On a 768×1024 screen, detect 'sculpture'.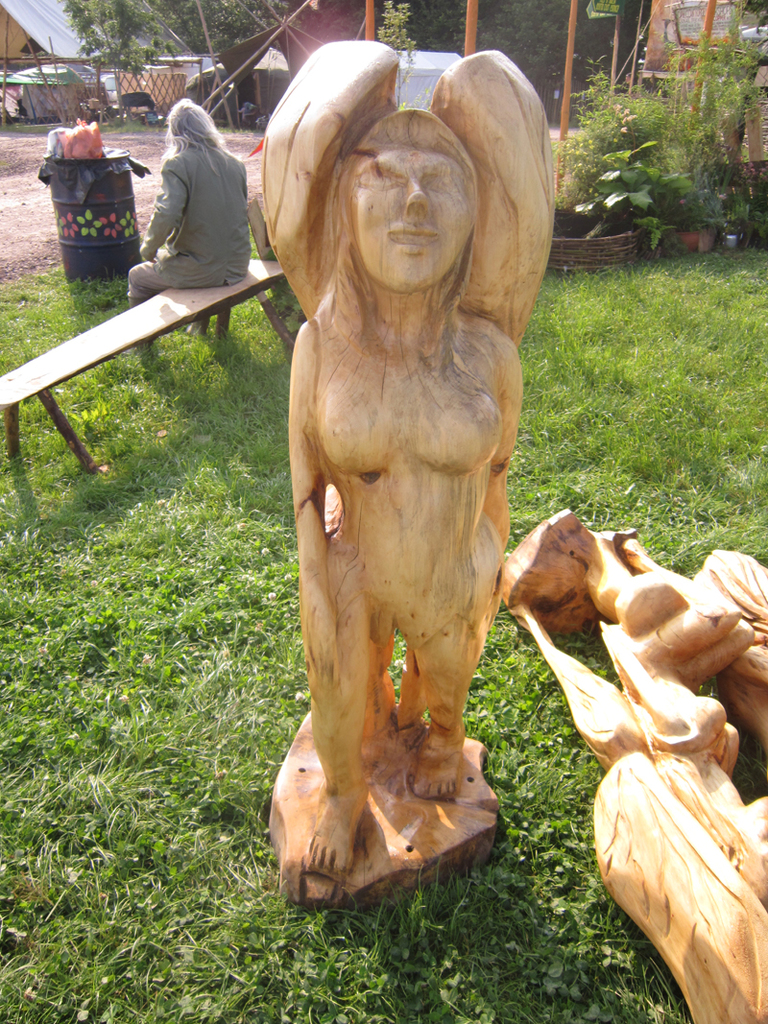
{"x1": 269, "y1": 40, "x2": 555, "y2": 885}.
